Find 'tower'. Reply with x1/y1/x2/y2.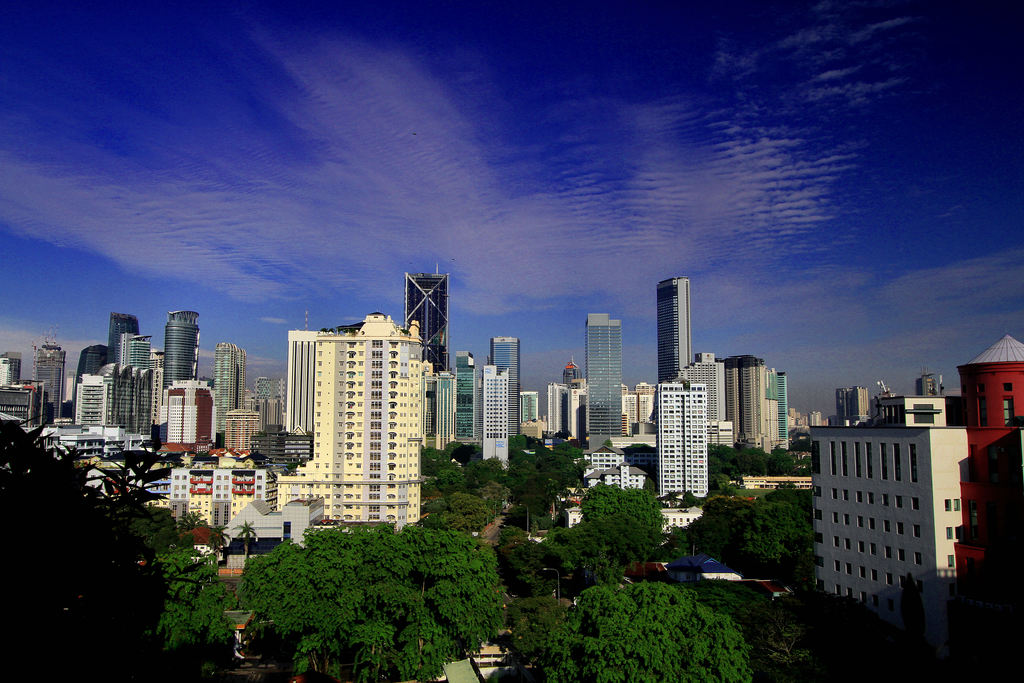
38/340/69/424.
